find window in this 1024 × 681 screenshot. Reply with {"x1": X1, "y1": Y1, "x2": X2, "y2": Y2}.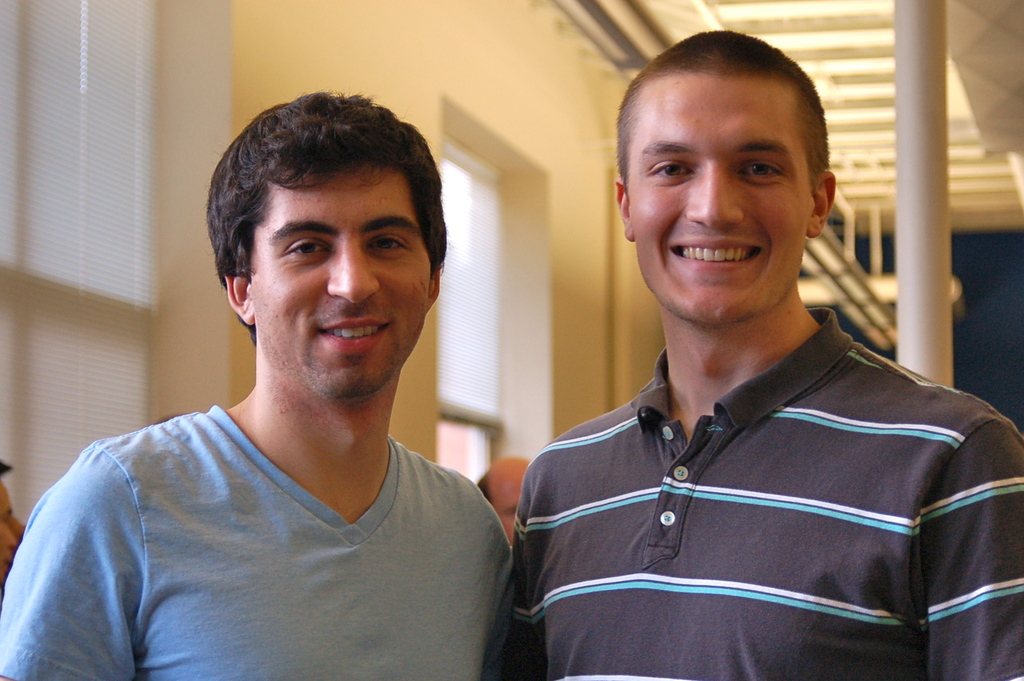
{"x1": 438, "y1": 142, "x2": 507, "y2": 494}.
